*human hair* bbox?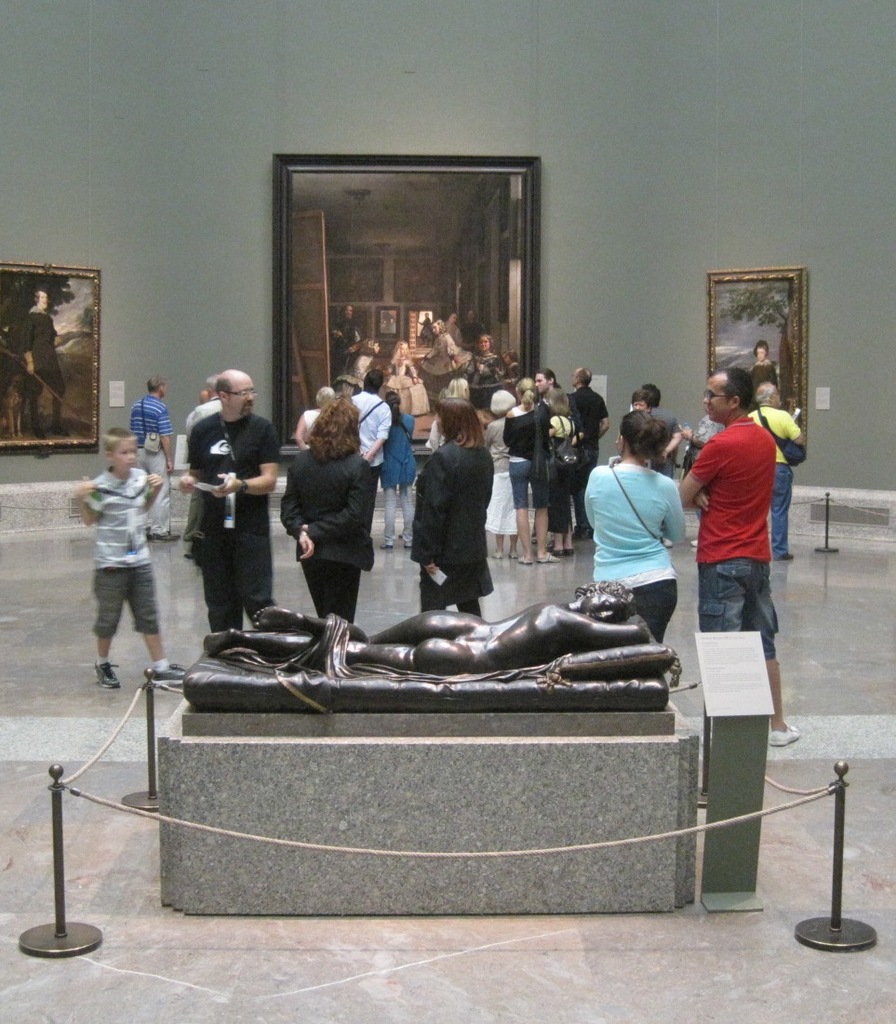
361,375,380,392
